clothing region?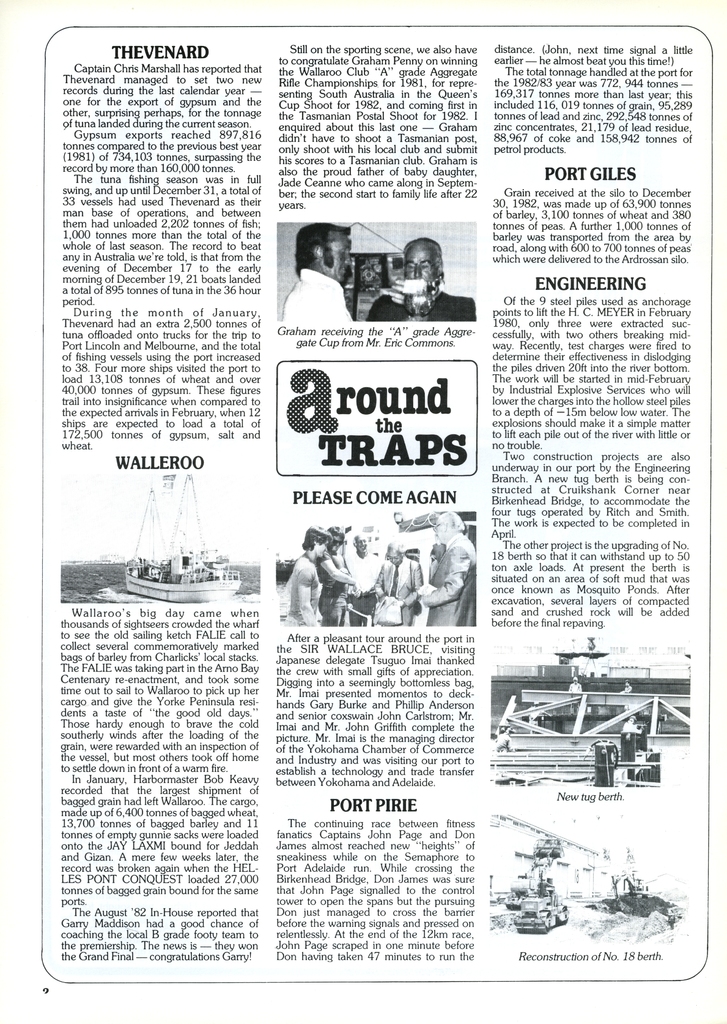
{"x1": 293, "y1": 274, "x2": 361, "y2": 321}
